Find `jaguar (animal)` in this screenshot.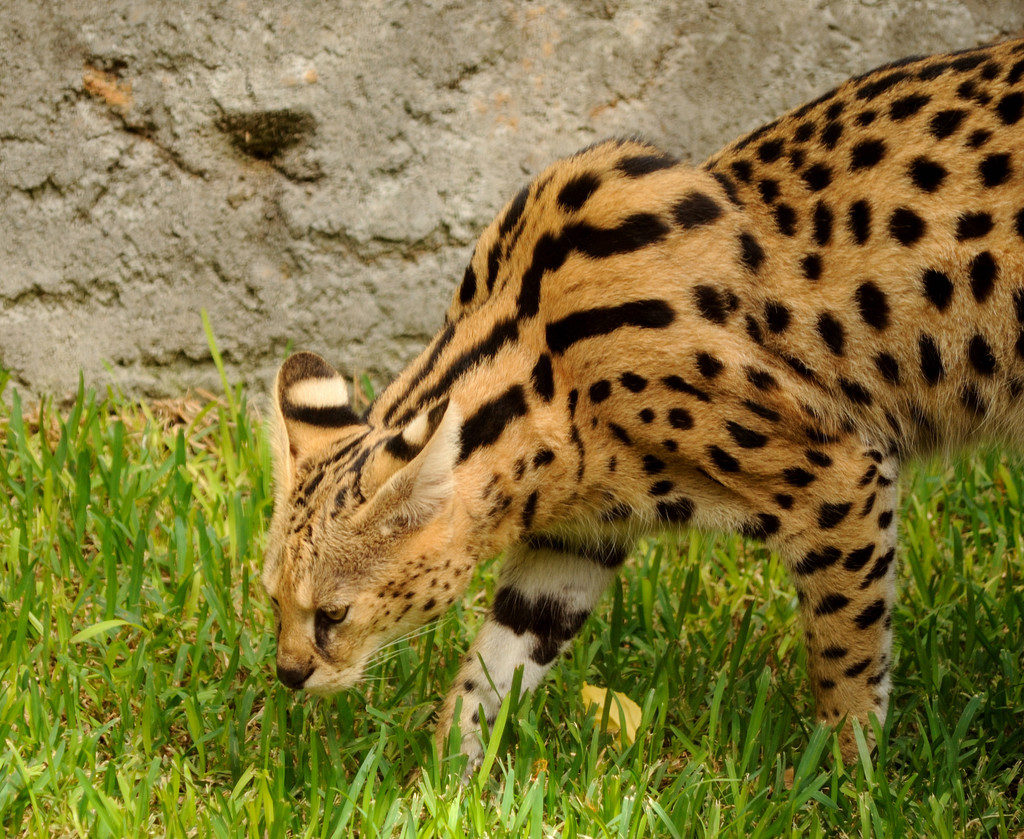
The bounding box for `jaguar (animal)` is (257, 28, 1023, 838).
